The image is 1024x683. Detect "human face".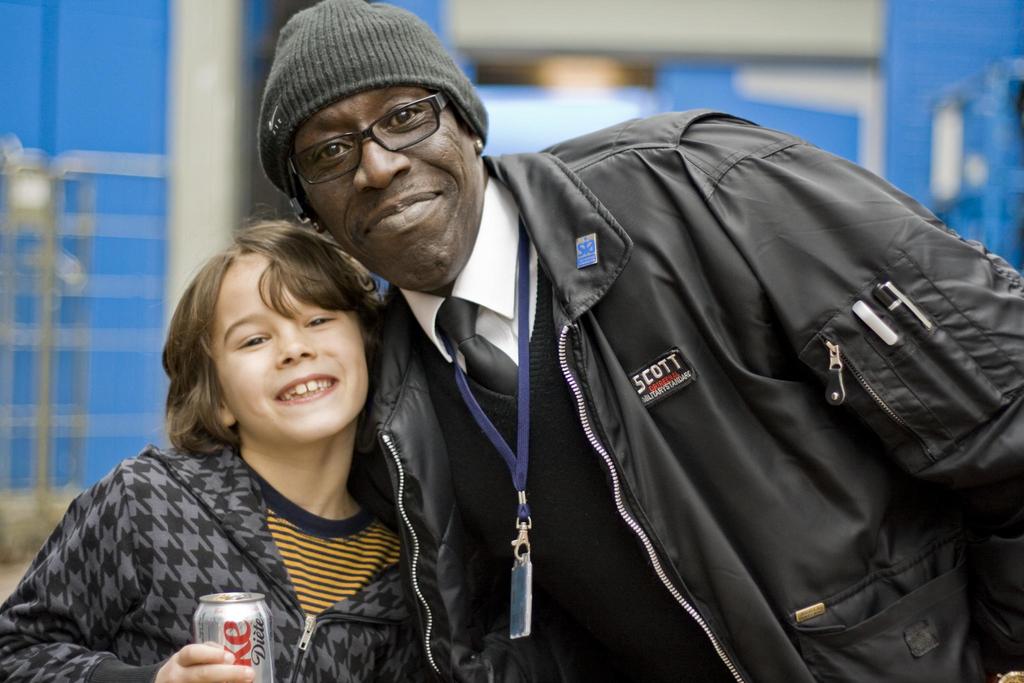
Detection: left=220, top=258, right=372, bottom=454.
